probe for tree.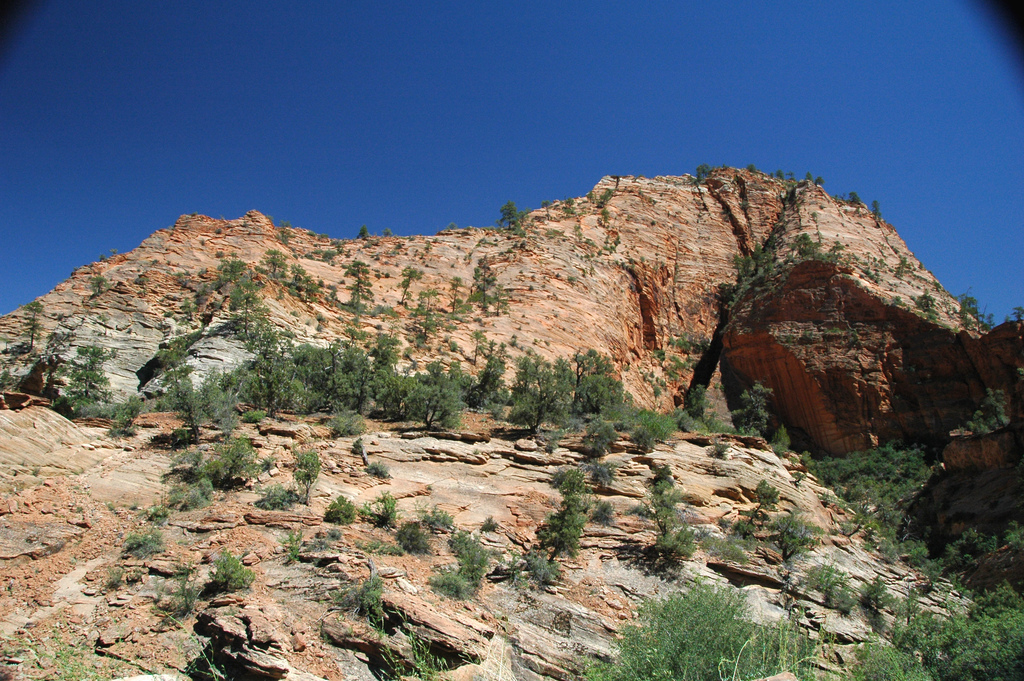
Probe result: locate(201, 435, 266, 488).
